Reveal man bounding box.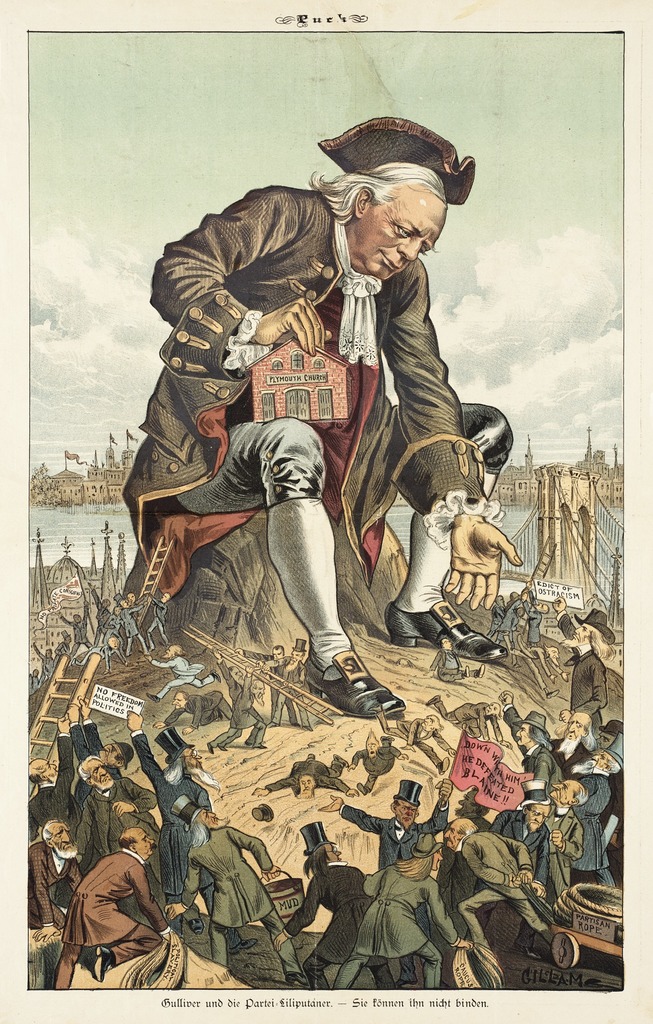
Revealed: <bbox>375, 703, 458, 760</bbox>.
